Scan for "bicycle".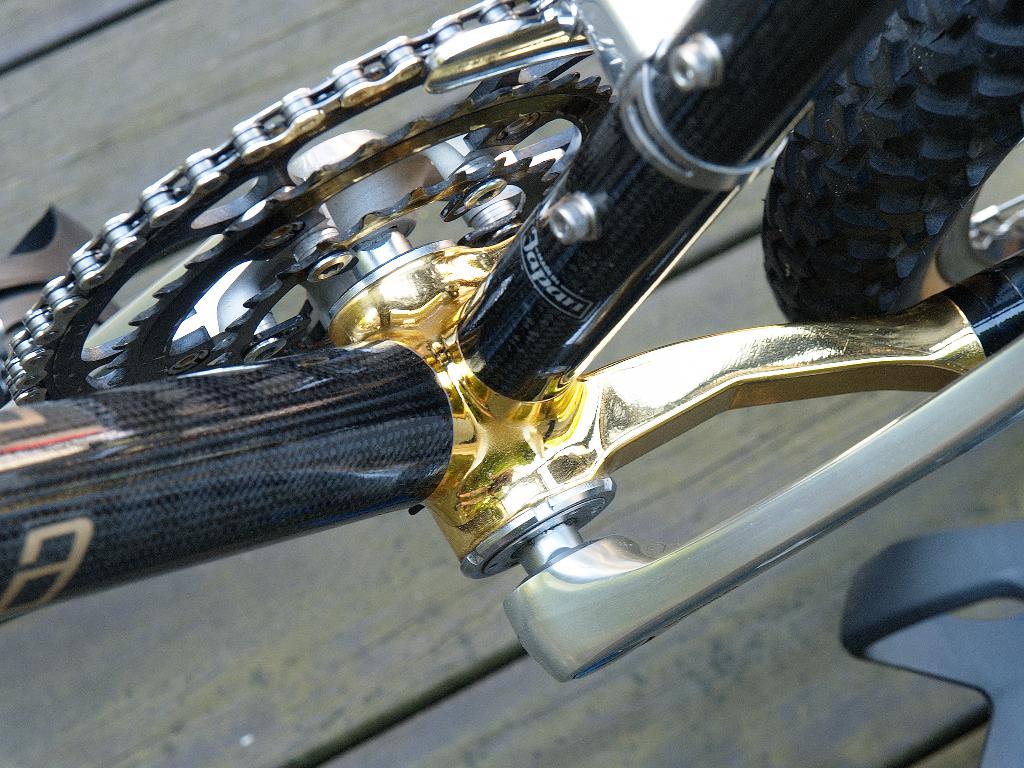
Scan result: box(0, 0, 1023, 684).
